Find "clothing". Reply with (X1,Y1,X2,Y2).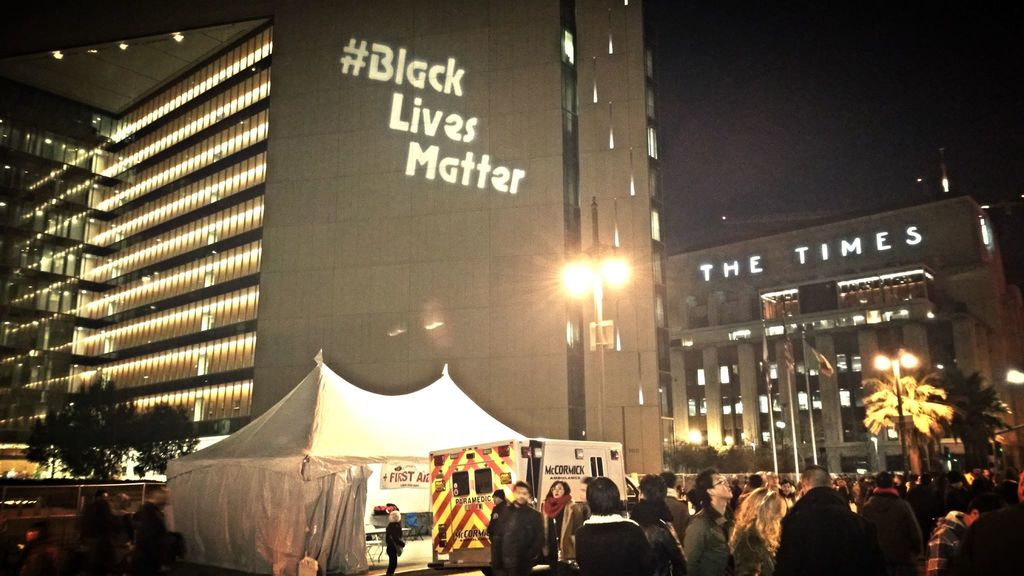
(385,519,405,575).
